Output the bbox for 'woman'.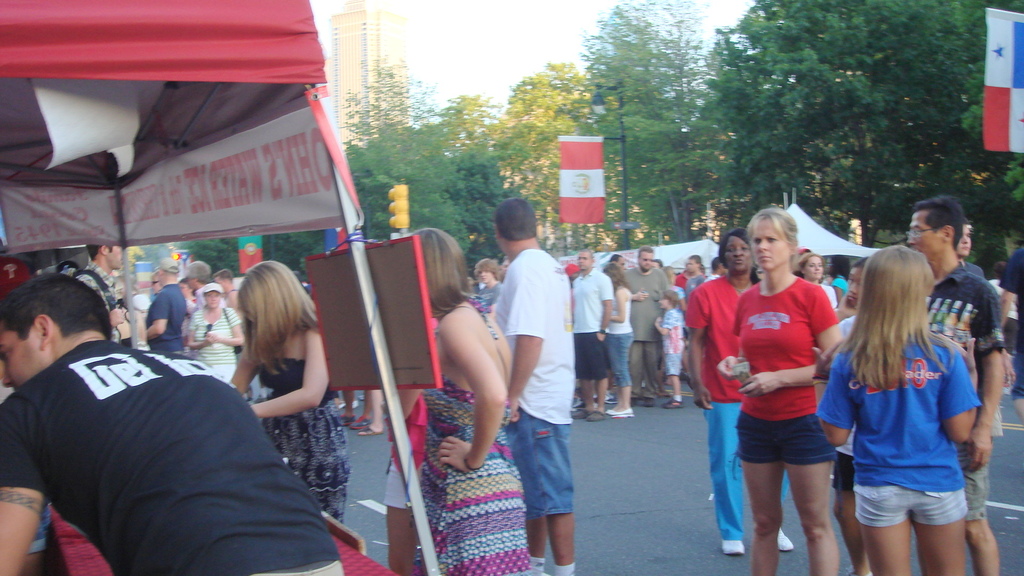
select_region(792, 251, 840, 311).
